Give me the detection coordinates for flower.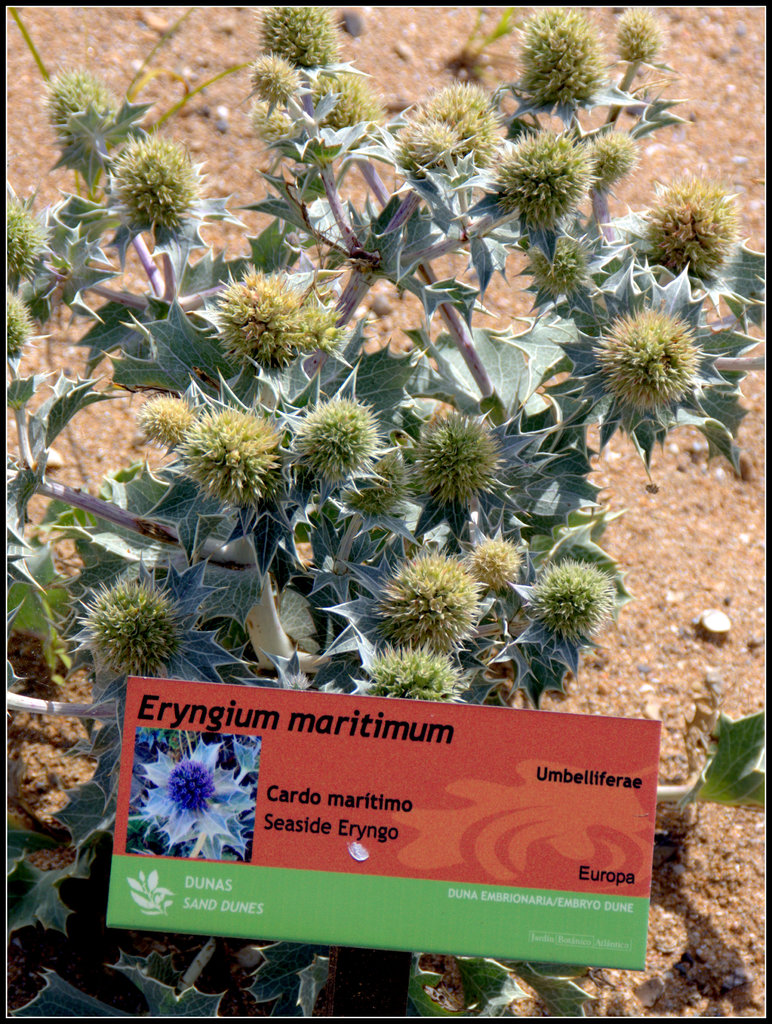
region(602, 296, 717, 416).
